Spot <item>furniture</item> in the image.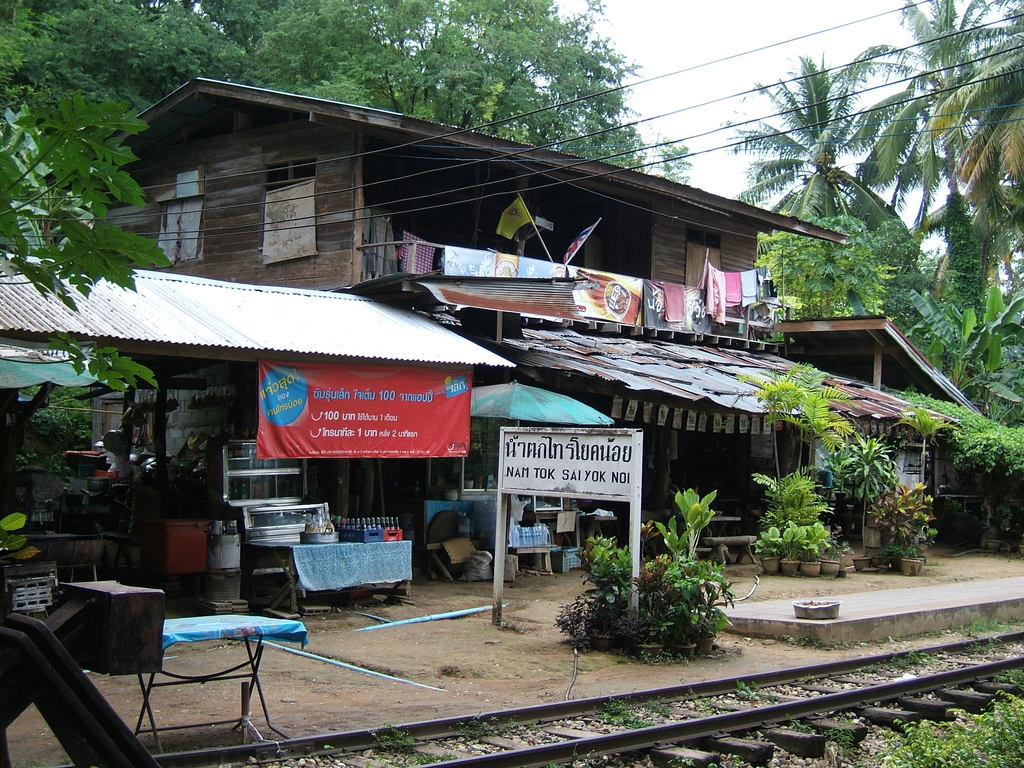
<item>furniture</item> found at detection(507, 542, 557, 572).
